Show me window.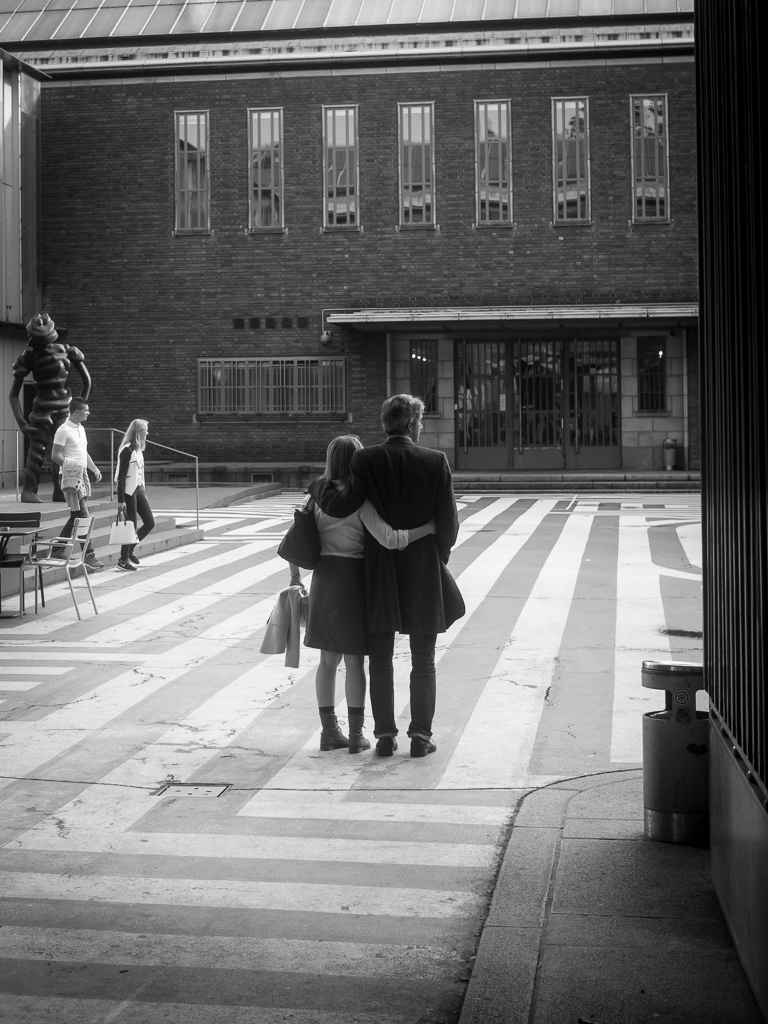
window is here: 630/93/671/219.
